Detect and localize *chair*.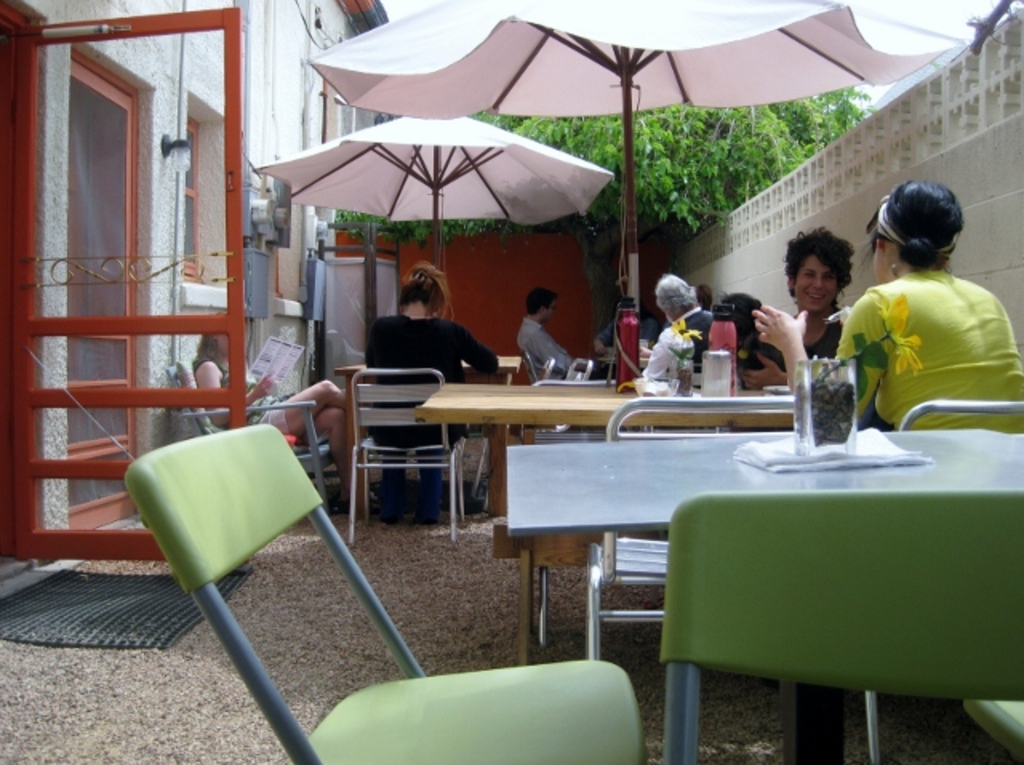
Localized at left=595, top=394, right=858, bottom=669.
